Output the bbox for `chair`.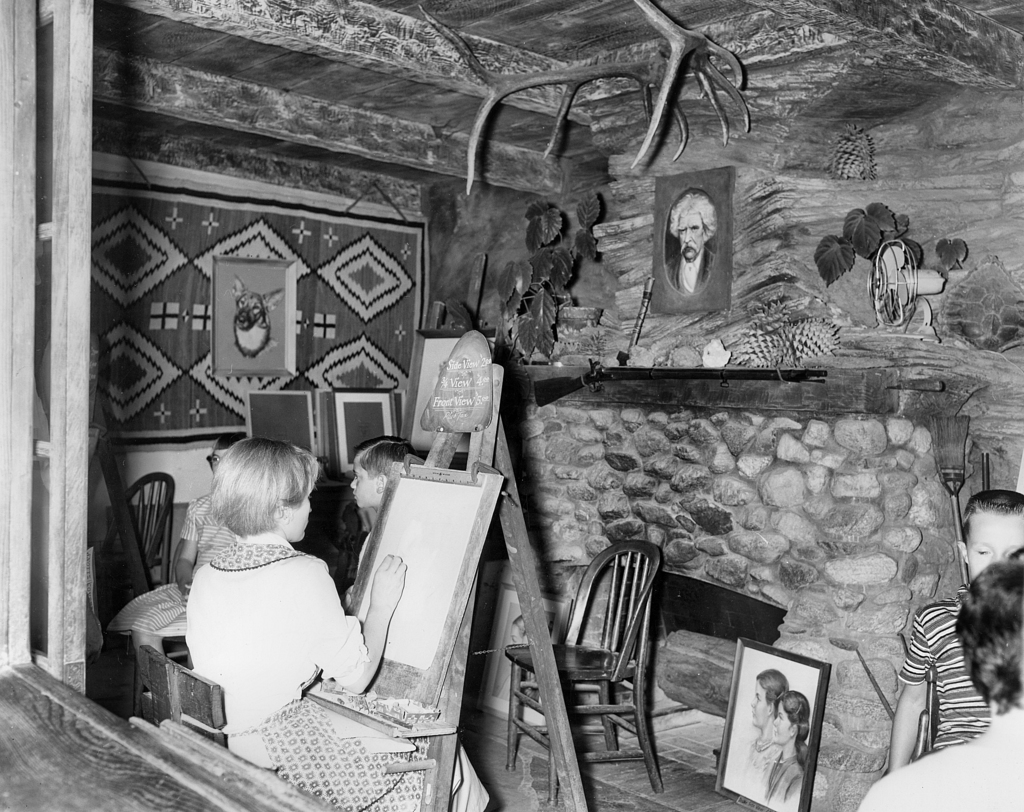
139:641:274:771.
